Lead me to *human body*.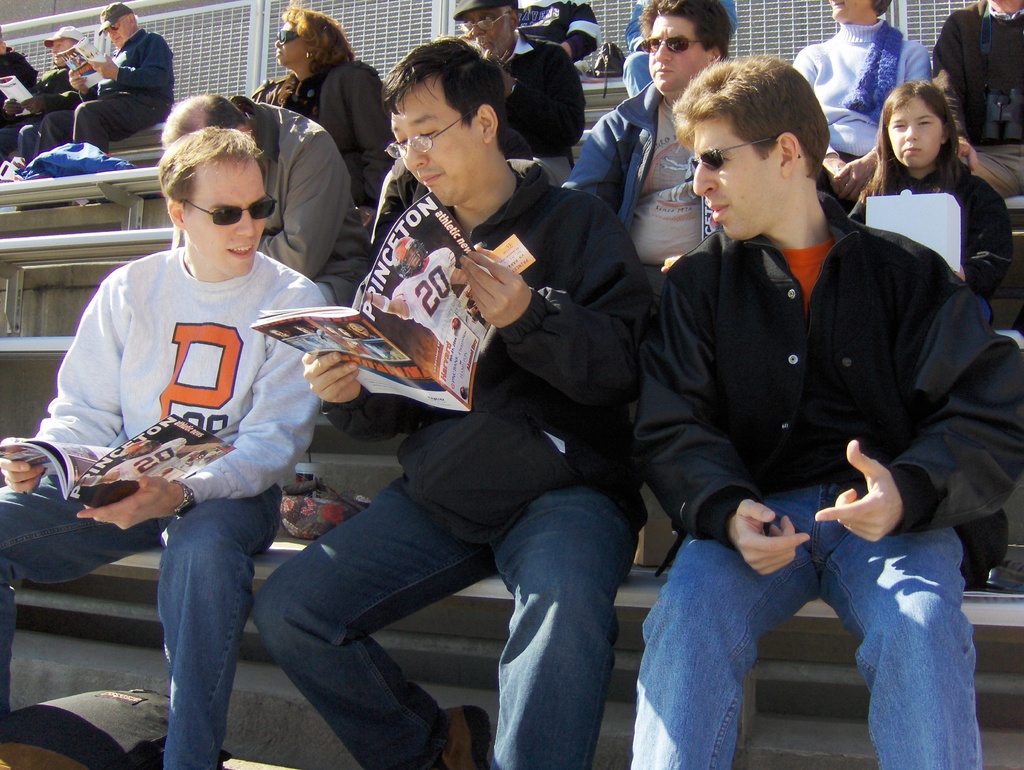
Lead to detection(68, 0, 184, 146).
